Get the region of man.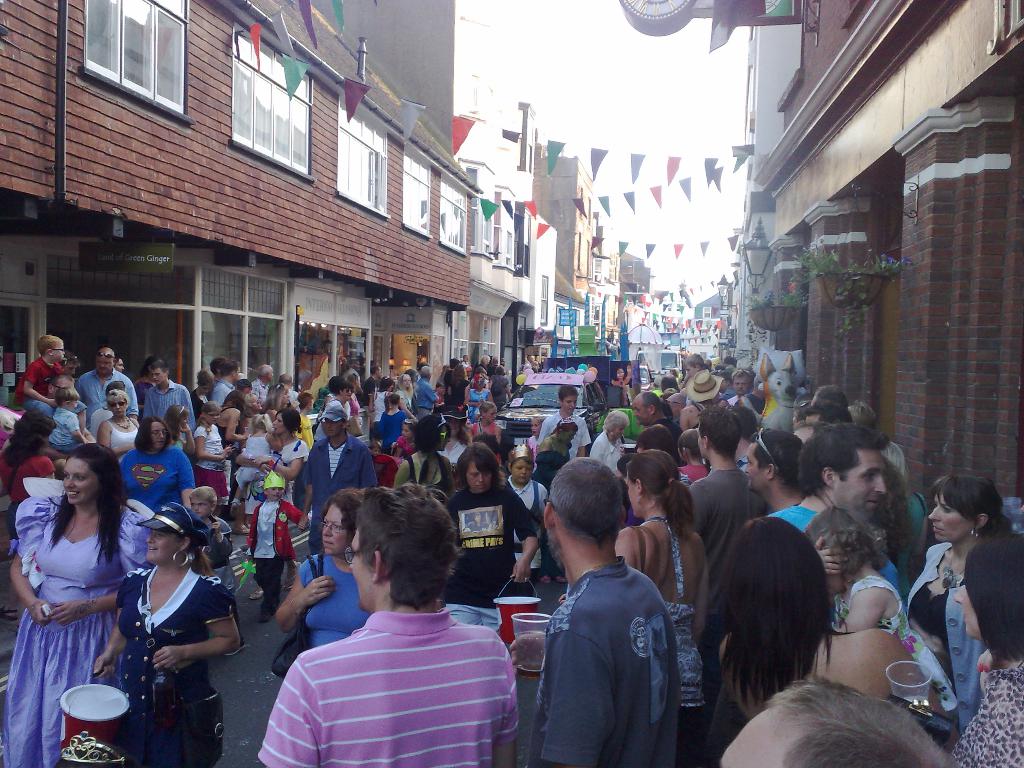
locate(72, 344, 141, 431).
